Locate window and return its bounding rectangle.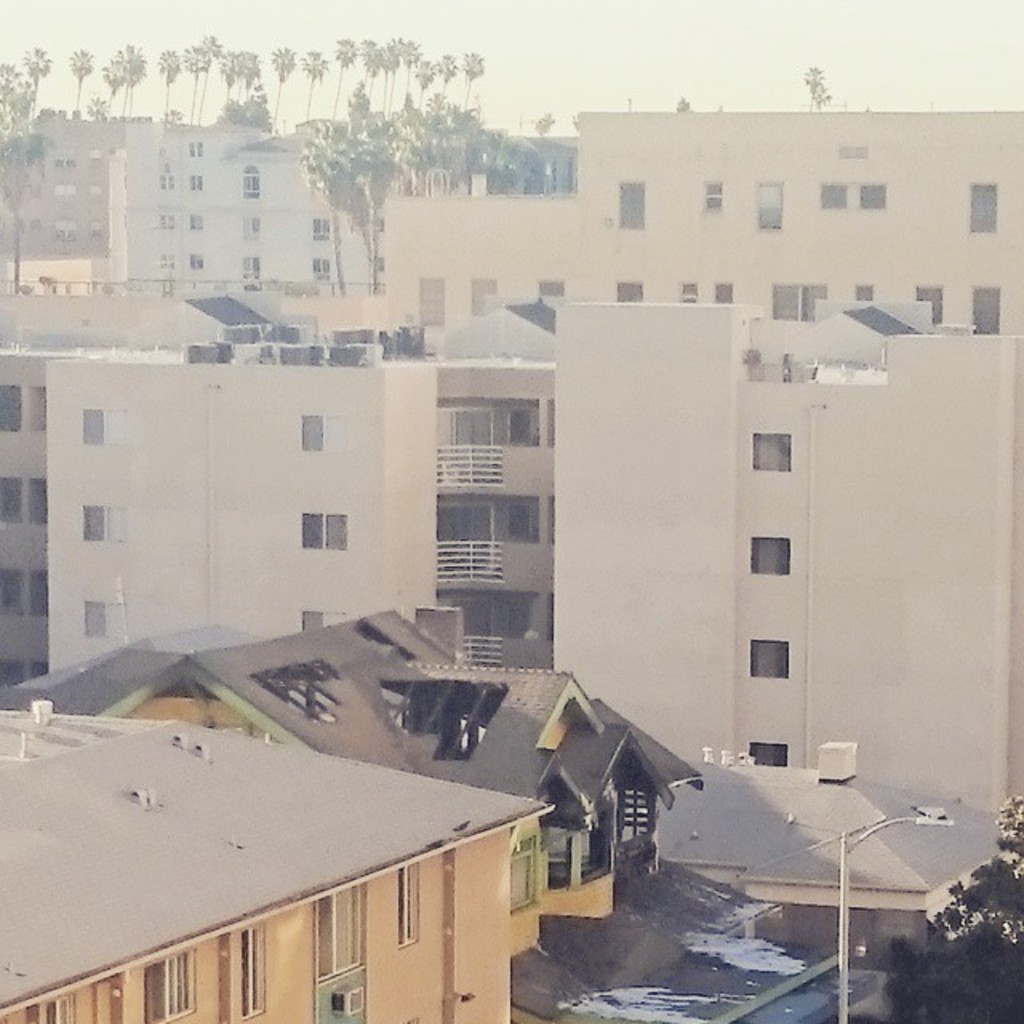
rect(624, 278, 646, 304).
